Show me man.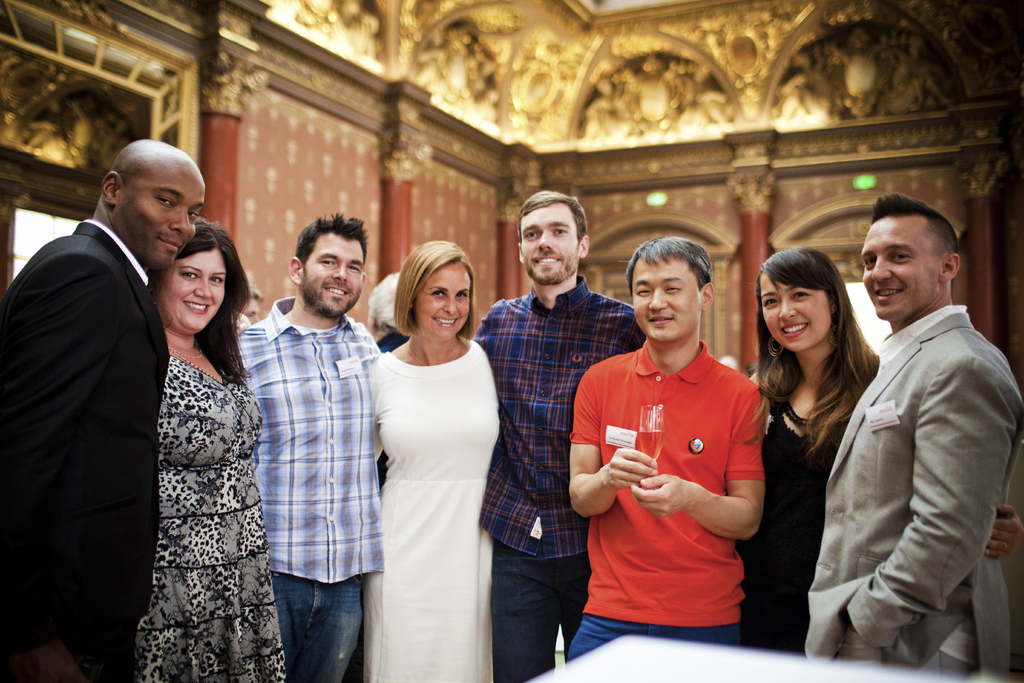
man is here: 472, 189, 636, 682.
